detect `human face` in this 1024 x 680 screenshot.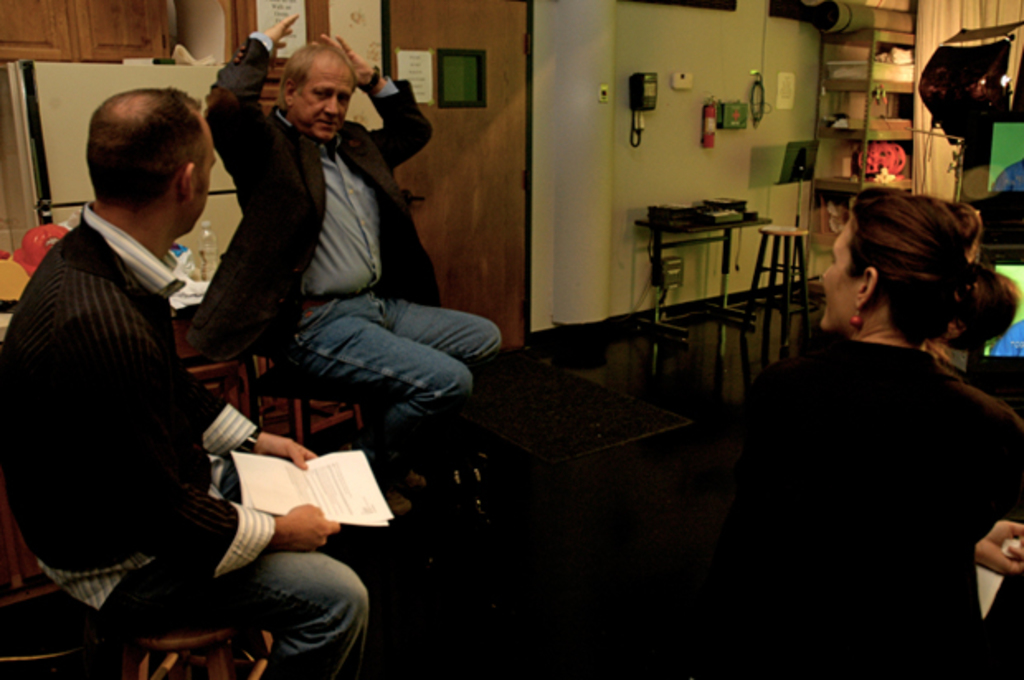
Detection: bbox(821, 211, 864, 328).
